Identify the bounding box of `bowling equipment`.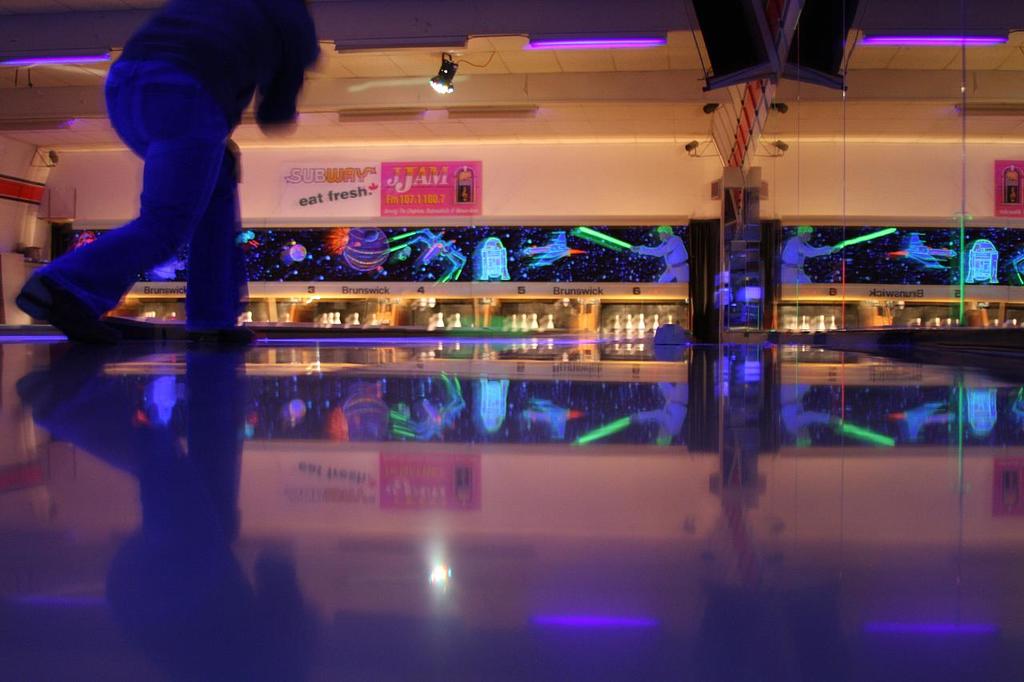
box=[613, 314, 622, 331].
